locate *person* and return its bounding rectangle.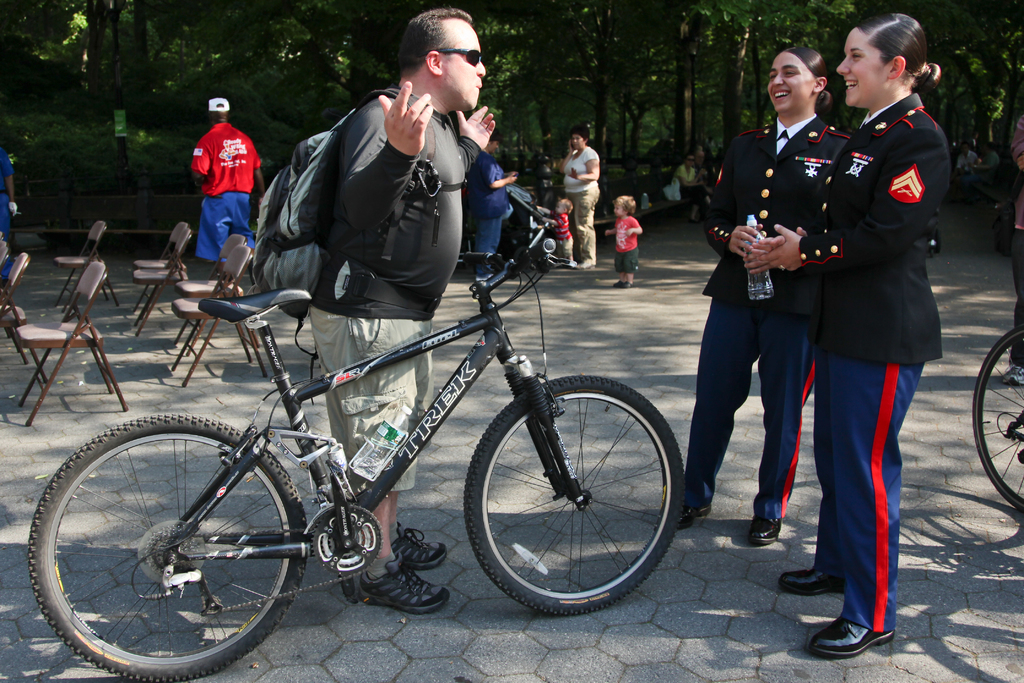
detection(548, 119, 600, 267).
